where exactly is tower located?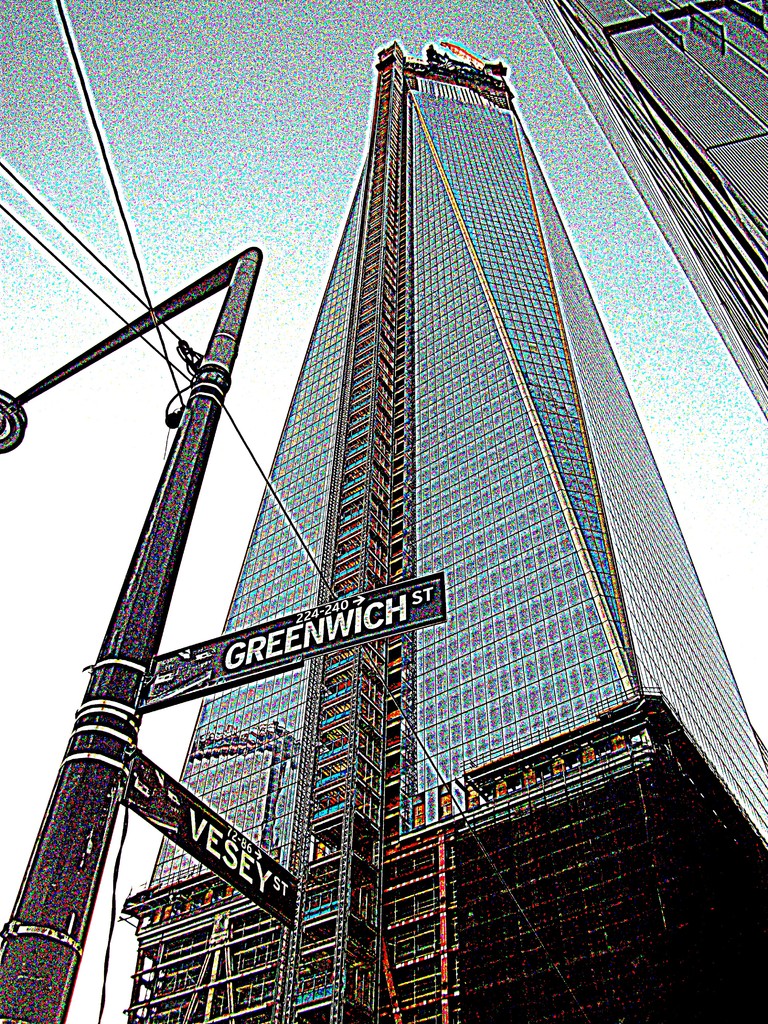
Its bounding box is (119,42,767,1023).
